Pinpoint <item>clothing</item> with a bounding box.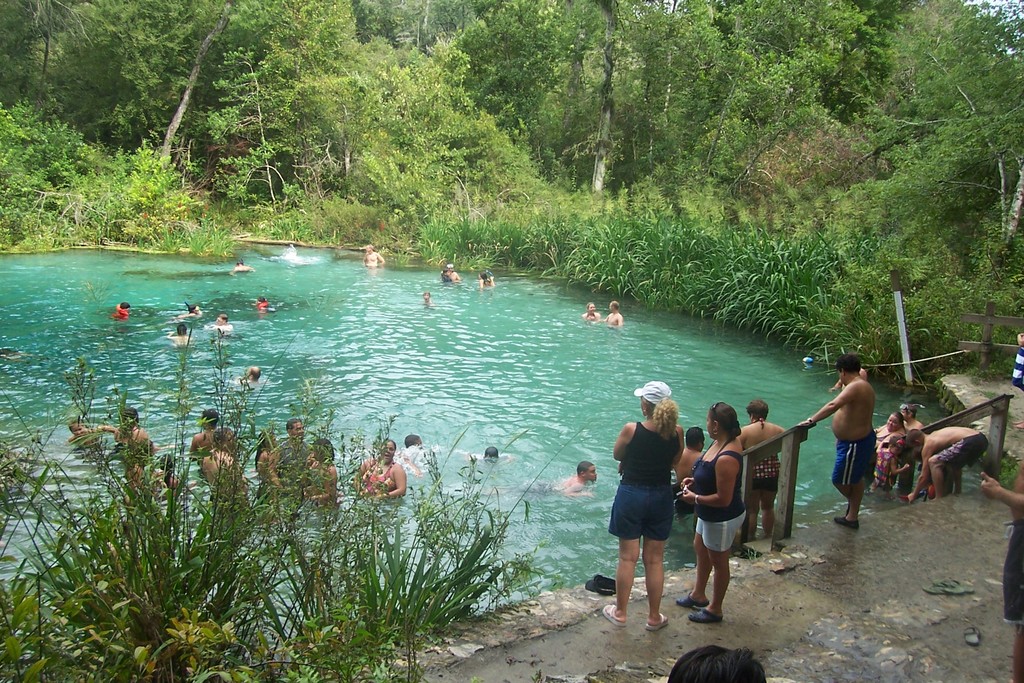
x1=933 y1=433 x2=988 y2=468.
